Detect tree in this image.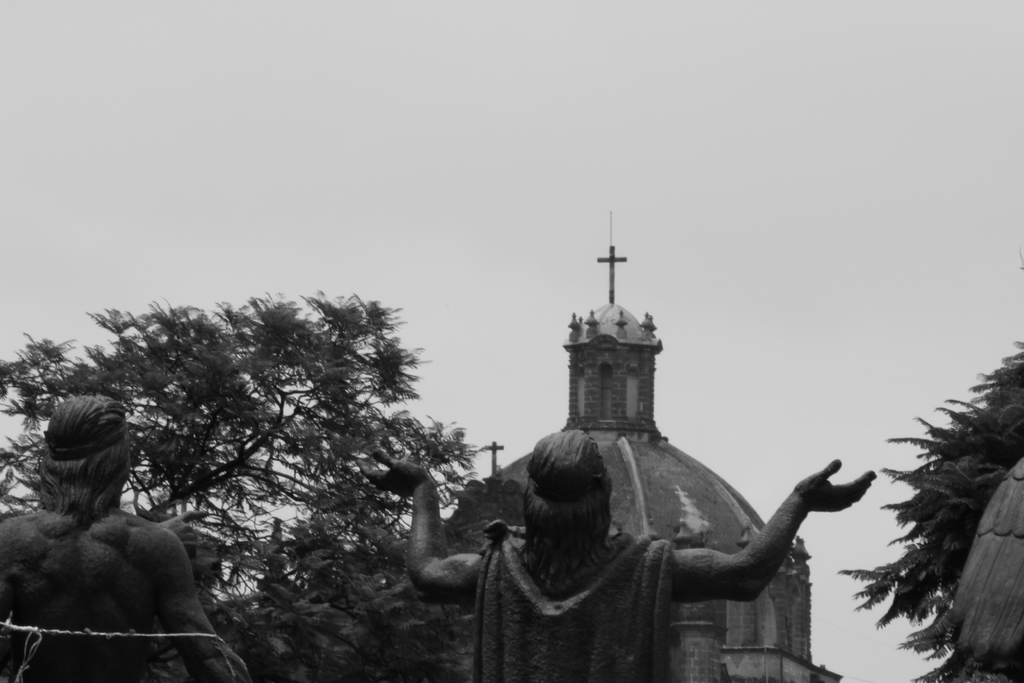
Detection: pyautogui.locateOnScreen(836, 343, 1023, 682).
